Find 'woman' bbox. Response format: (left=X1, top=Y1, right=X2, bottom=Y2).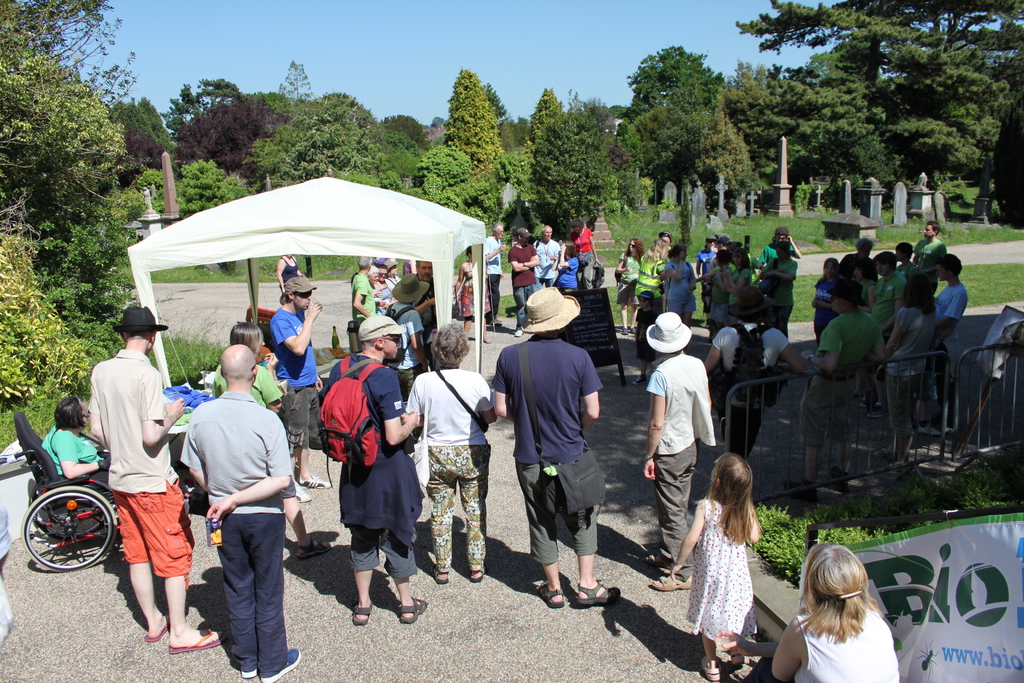
(left=705, top=248, right=737, bottom=332).
